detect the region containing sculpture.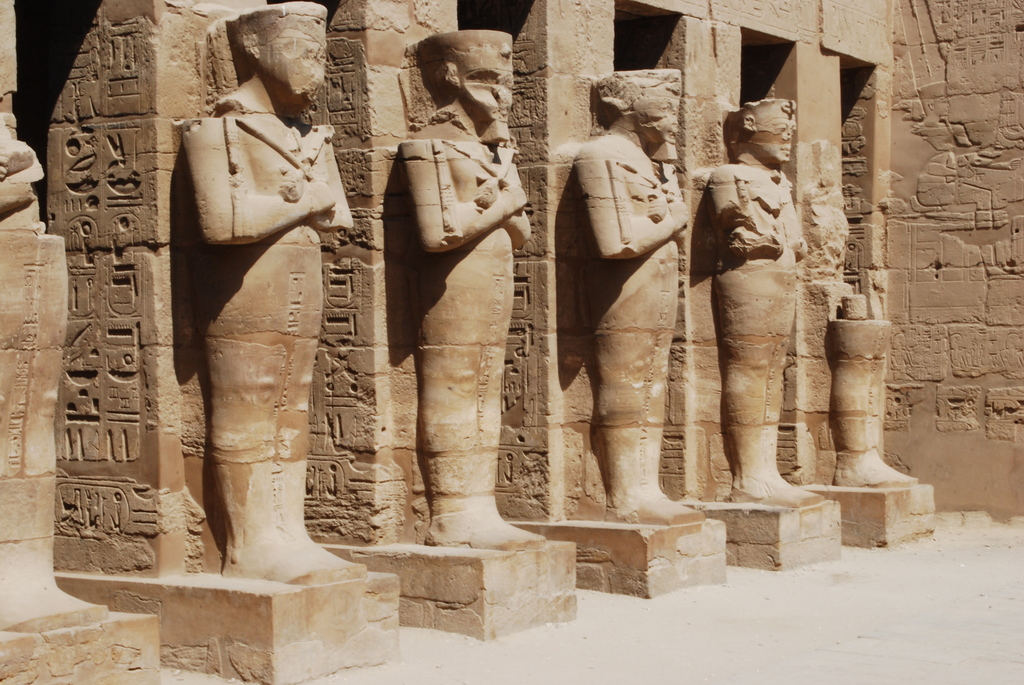
rect(573, 67, 695, 519).
